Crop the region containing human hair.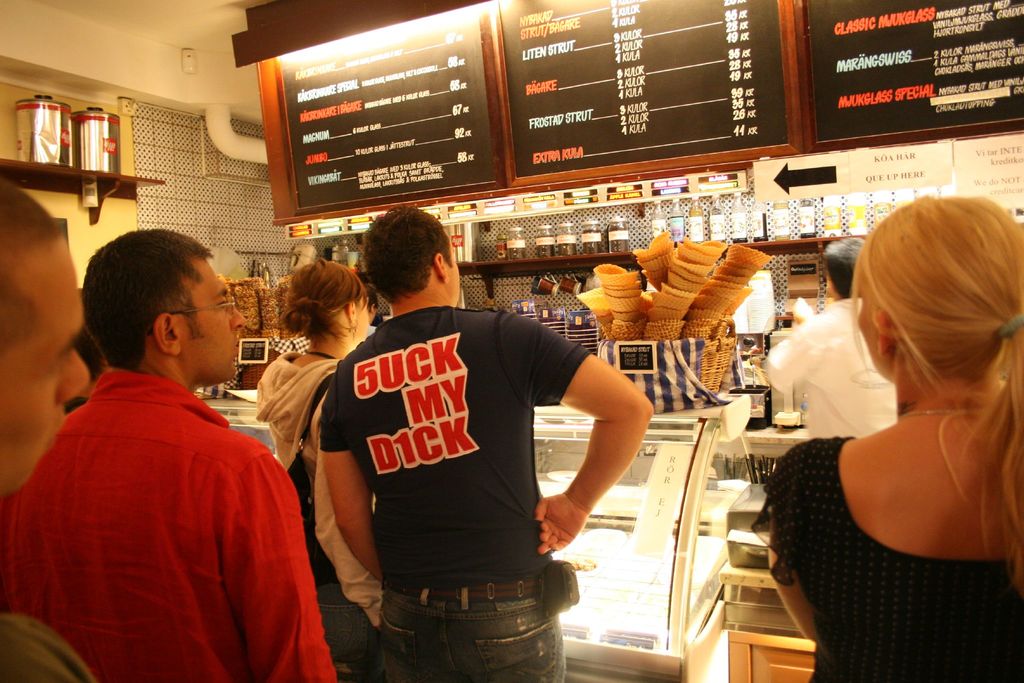
Crop region: [x1=369, y1=286, x2=378, y2=309].
